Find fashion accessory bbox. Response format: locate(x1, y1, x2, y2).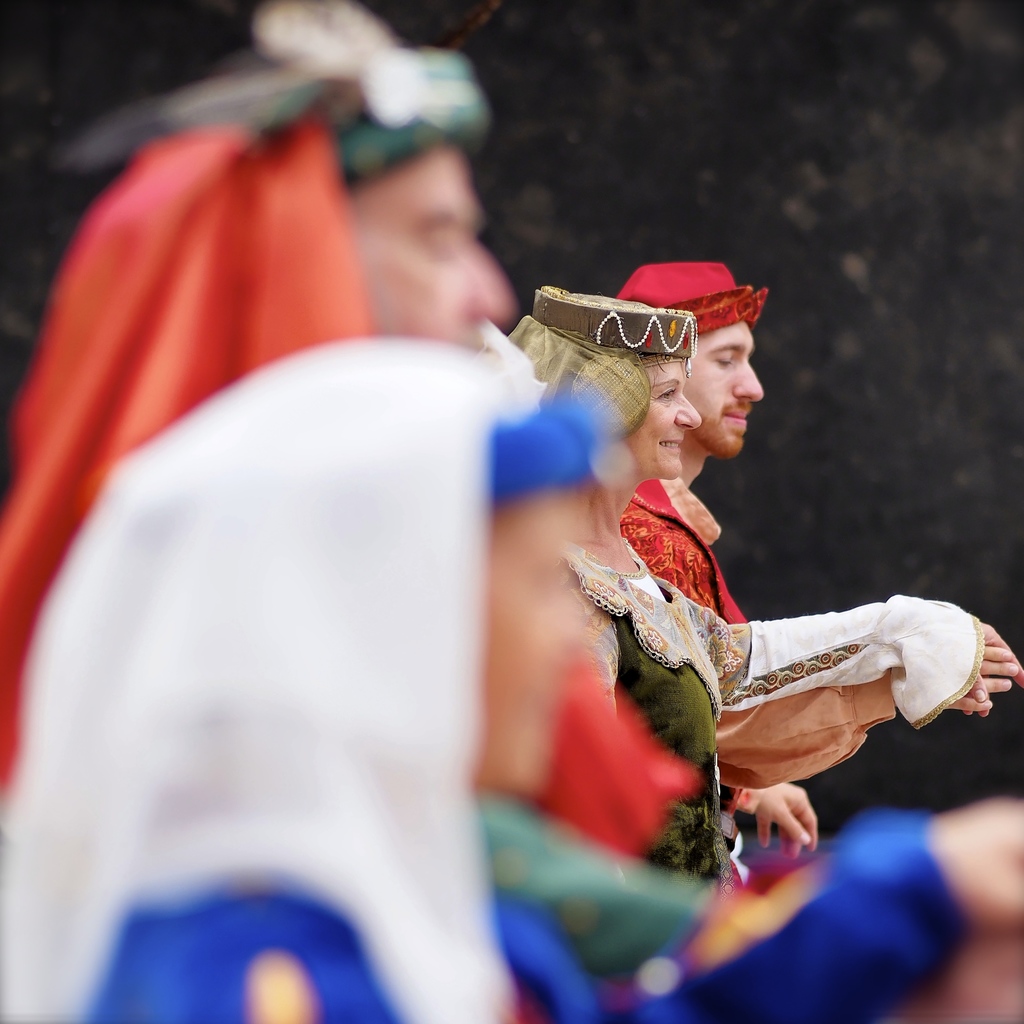
locate(0, 325, 625, 1023).
